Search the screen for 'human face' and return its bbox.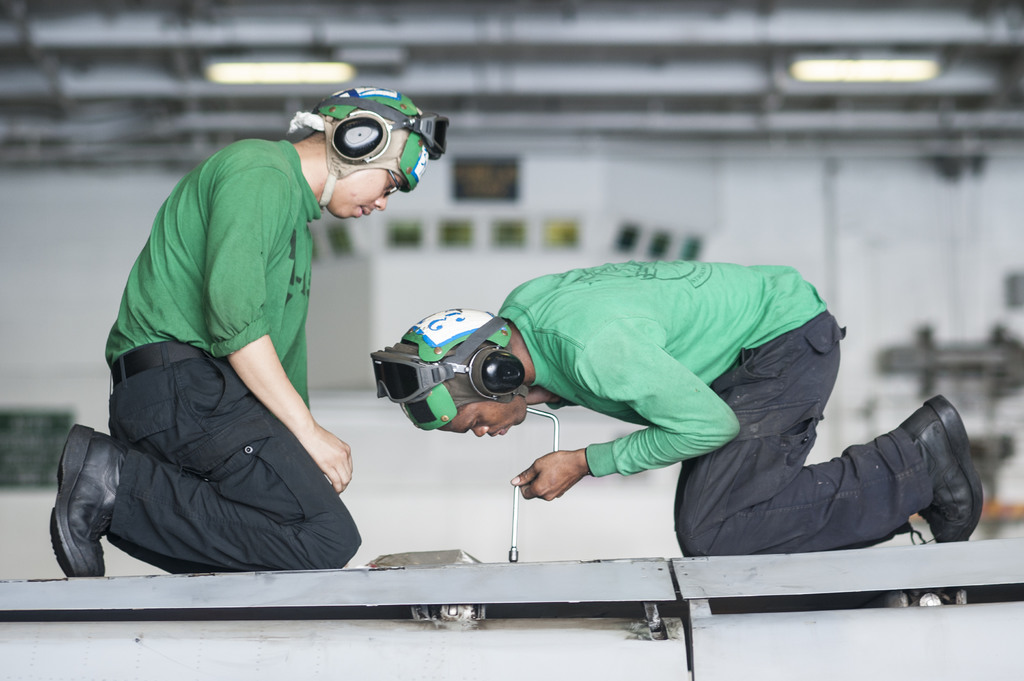
Found: x1=443, y1=402, x2=527, y2=437.
